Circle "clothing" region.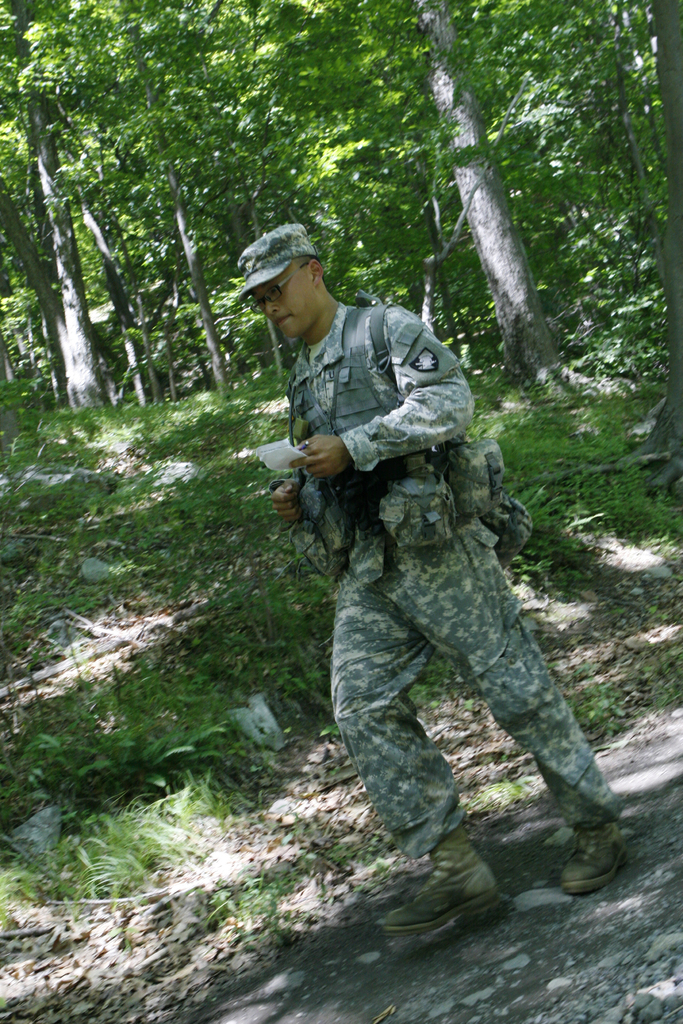
Region: <region>276, 308, 646, 952</region>.
